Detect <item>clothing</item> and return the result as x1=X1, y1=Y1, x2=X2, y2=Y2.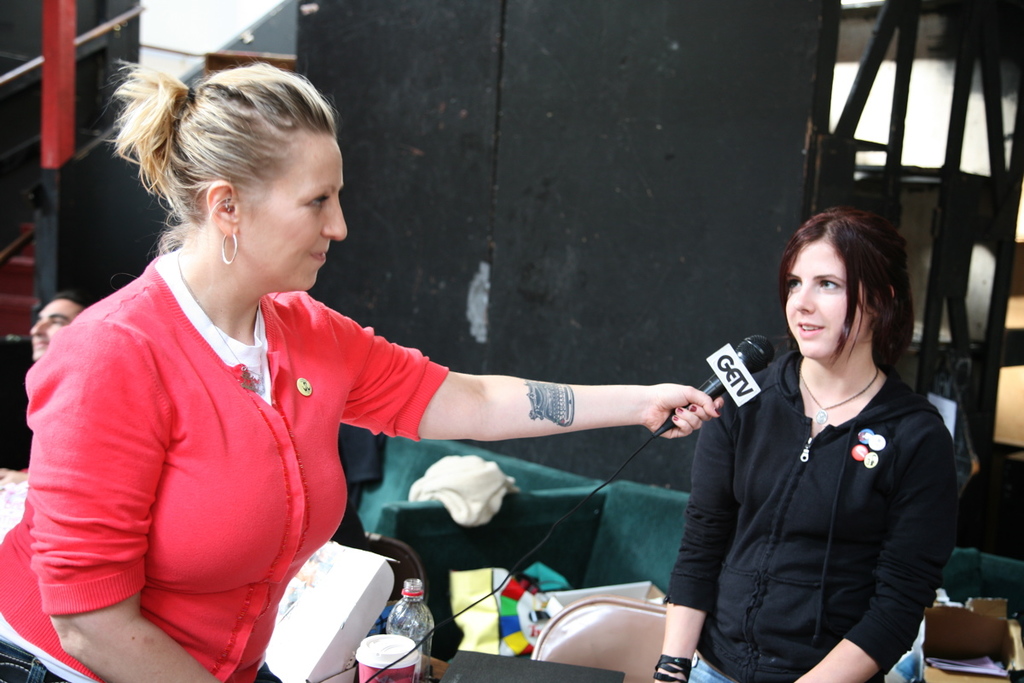
x1=0, y1=249, x2=439, y2=682.
